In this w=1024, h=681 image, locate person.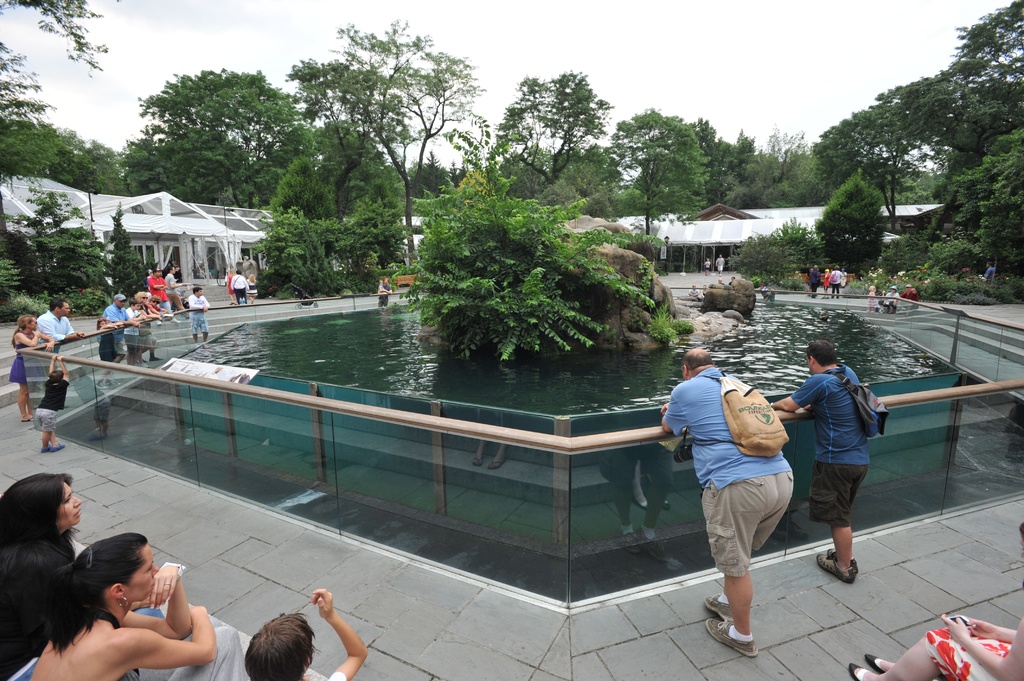
Bounding box: box(225, 272, 232, 300).
